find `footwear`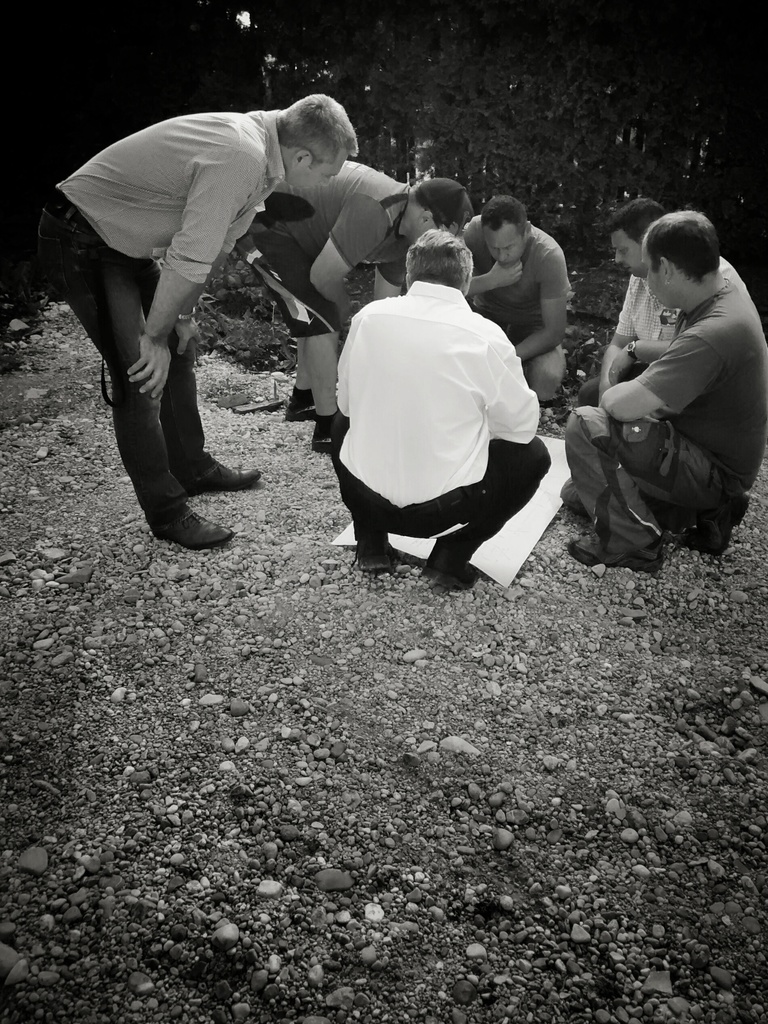
<bbox>534, 392, 577, 415</bbox>
